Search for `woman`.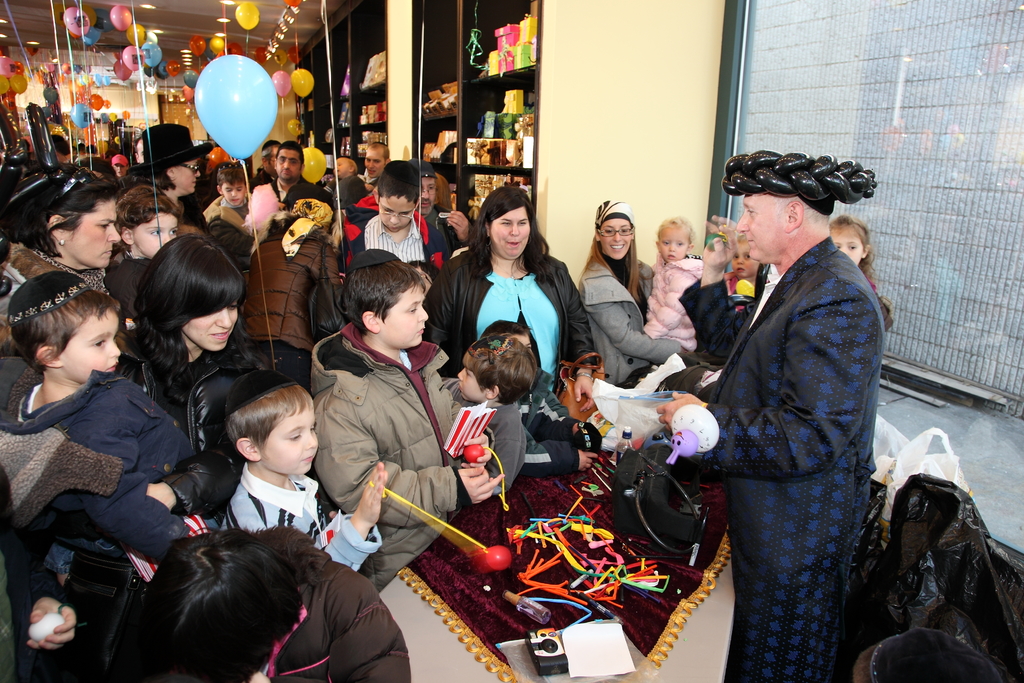
Found at [left=126, top=125, right=205, bottom=218].
